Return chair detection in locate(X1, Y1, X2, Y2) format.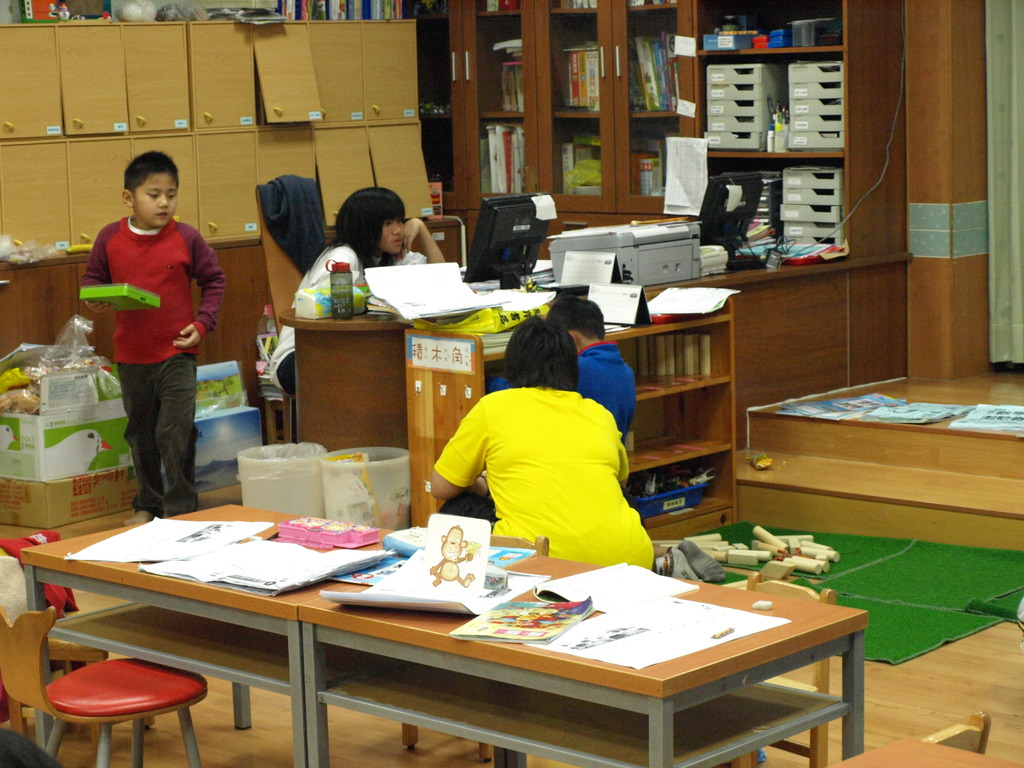
locate(920, 710, 990, 754).
